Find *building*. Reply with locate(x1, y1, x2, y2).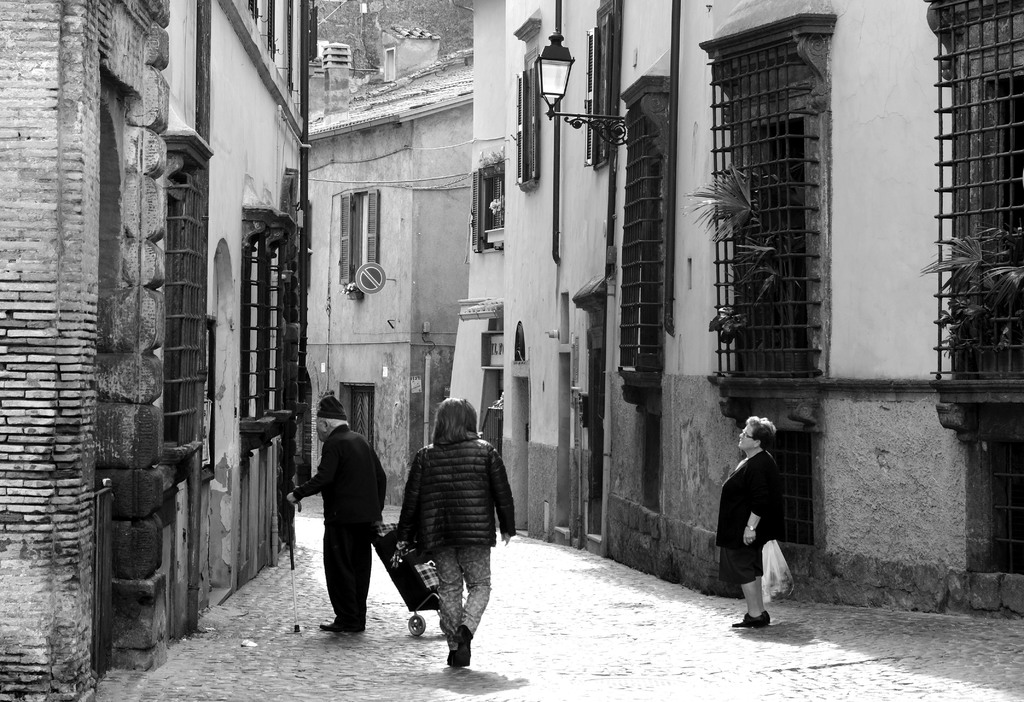
locate(0, 0, 316, 699).
